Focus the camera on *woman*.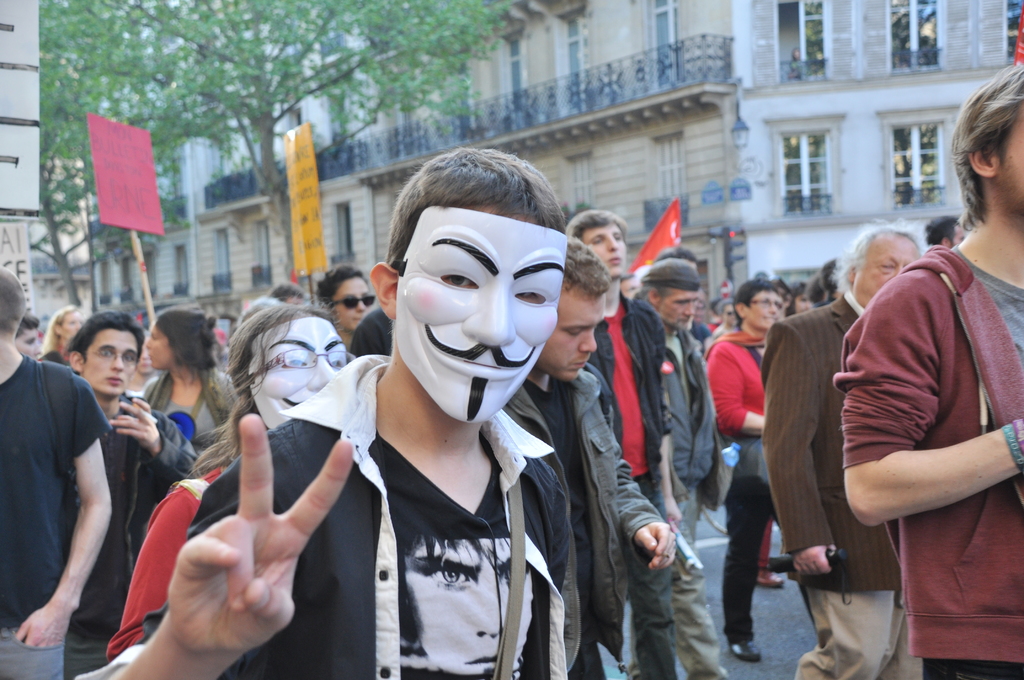
Focus region: (103, 295, 369, 664).
